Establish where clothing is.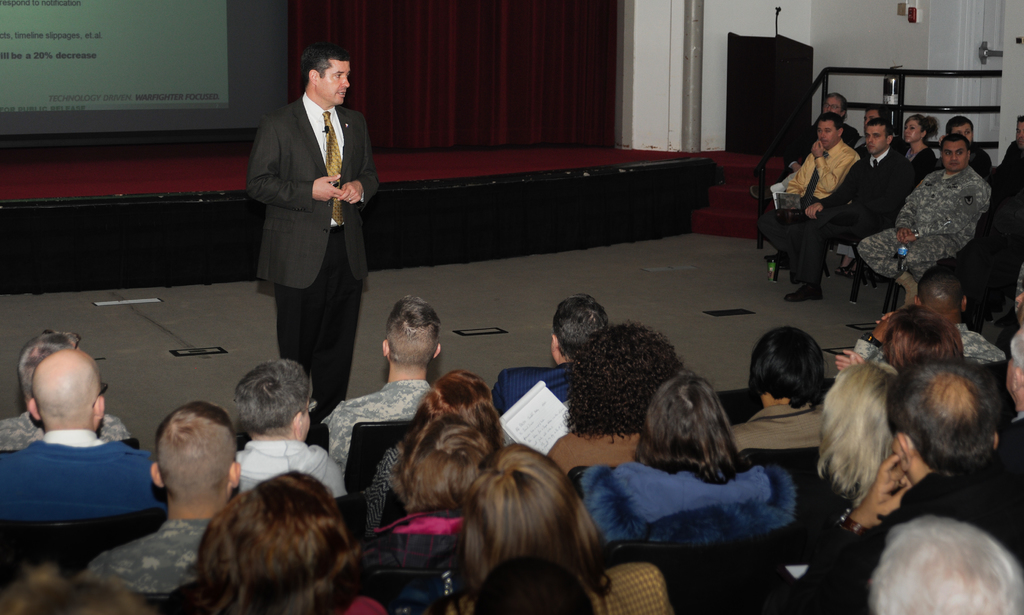
Established at <region>989, 145, 1023, 229</region>.
